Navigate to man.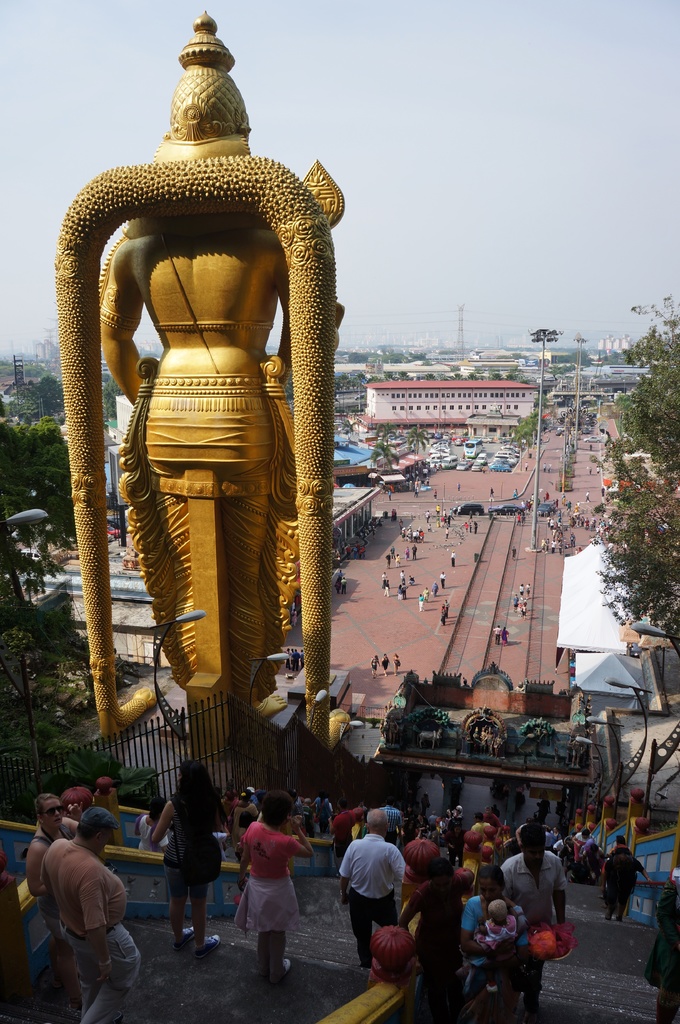
Navigation target: (383,550,388,567).
